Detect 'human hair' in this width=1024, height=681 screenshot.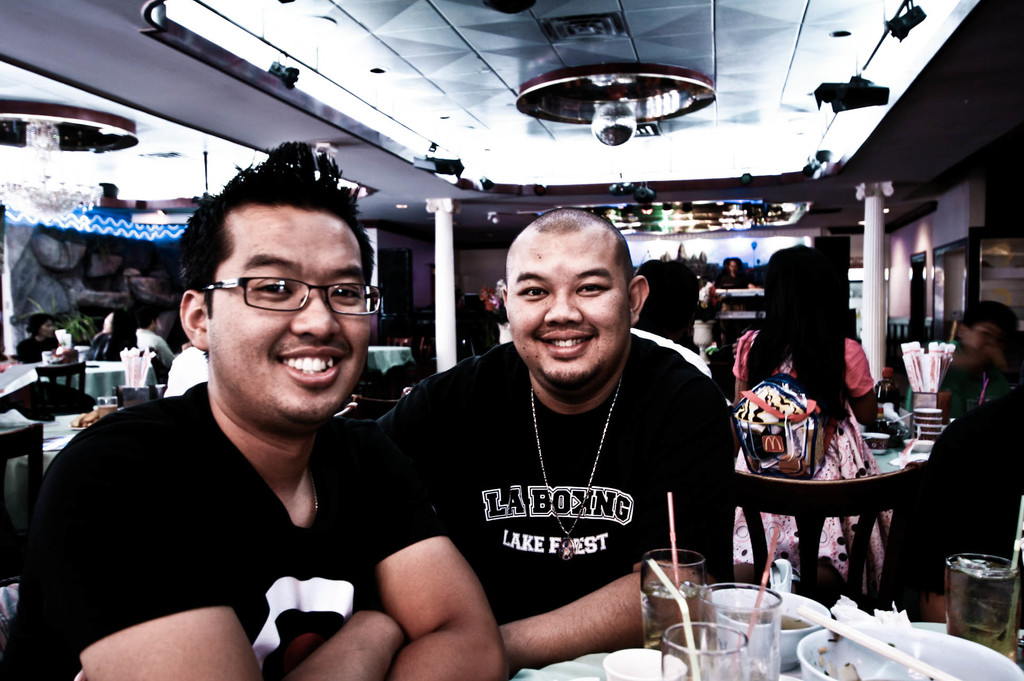
Detection: box(508, 207, 636, 296).
